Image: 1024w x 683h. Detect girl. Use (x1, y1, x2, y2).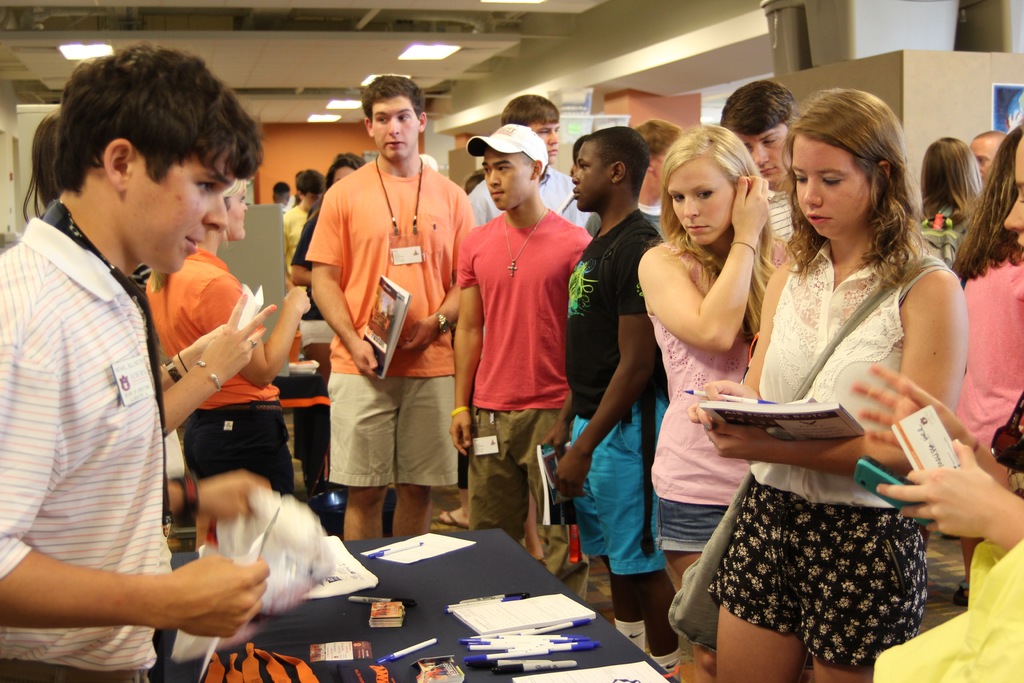
(687, 88, 960, 682).
